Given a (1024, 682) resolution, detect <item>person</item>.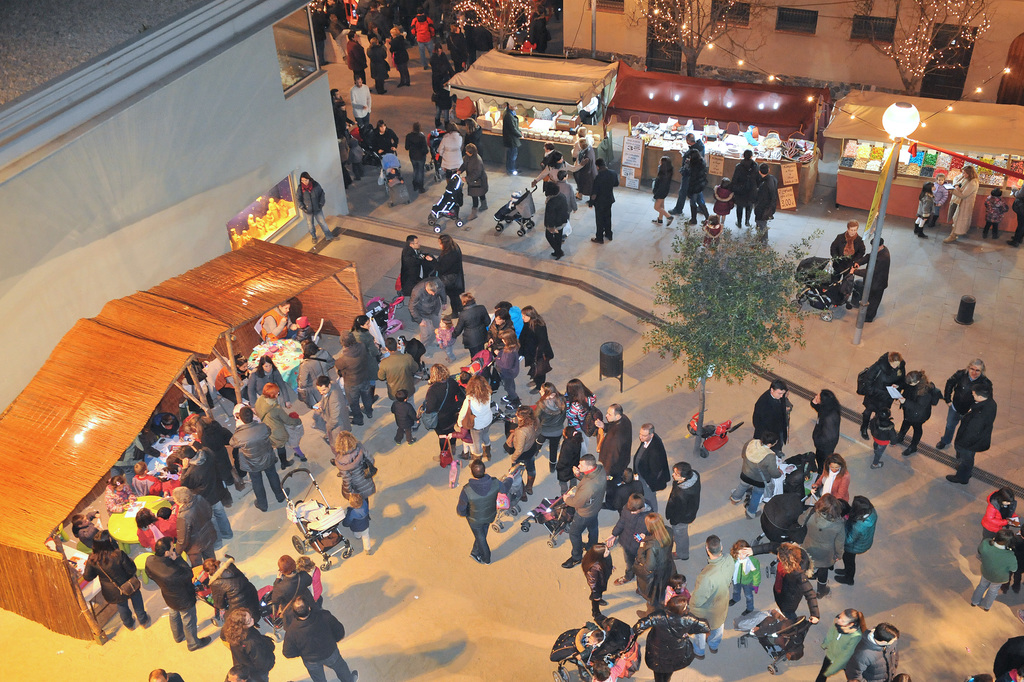
(589, 162, 616, 245).
